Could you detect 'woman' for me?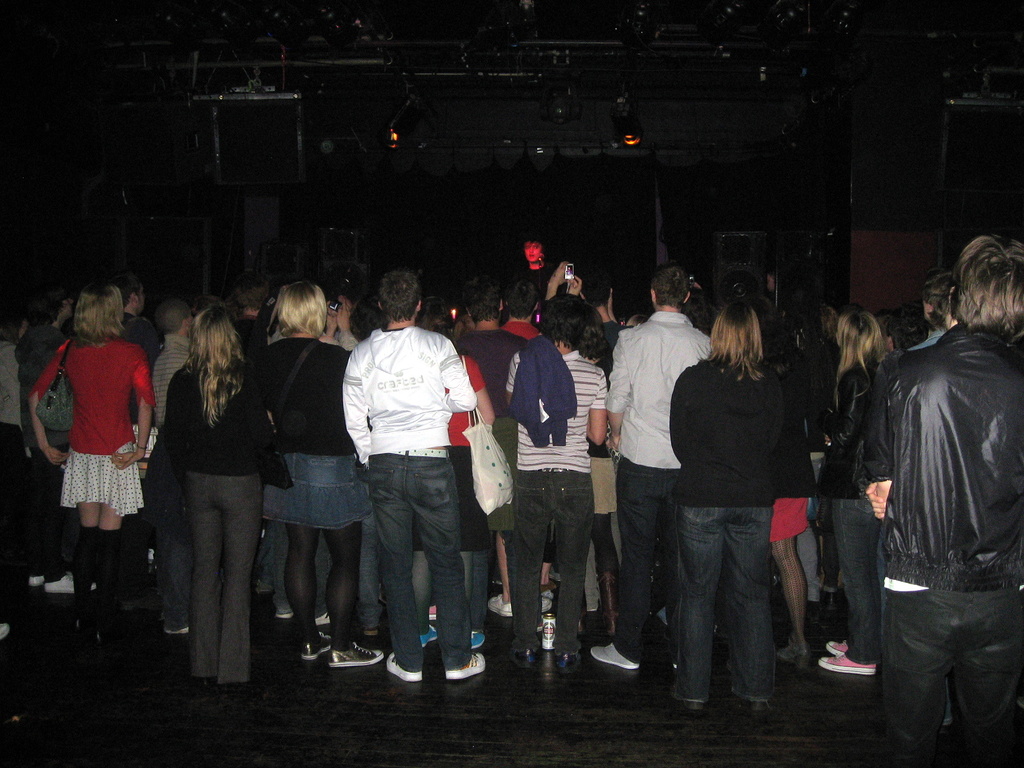
Detection result: [141, 278, 266, 705].
